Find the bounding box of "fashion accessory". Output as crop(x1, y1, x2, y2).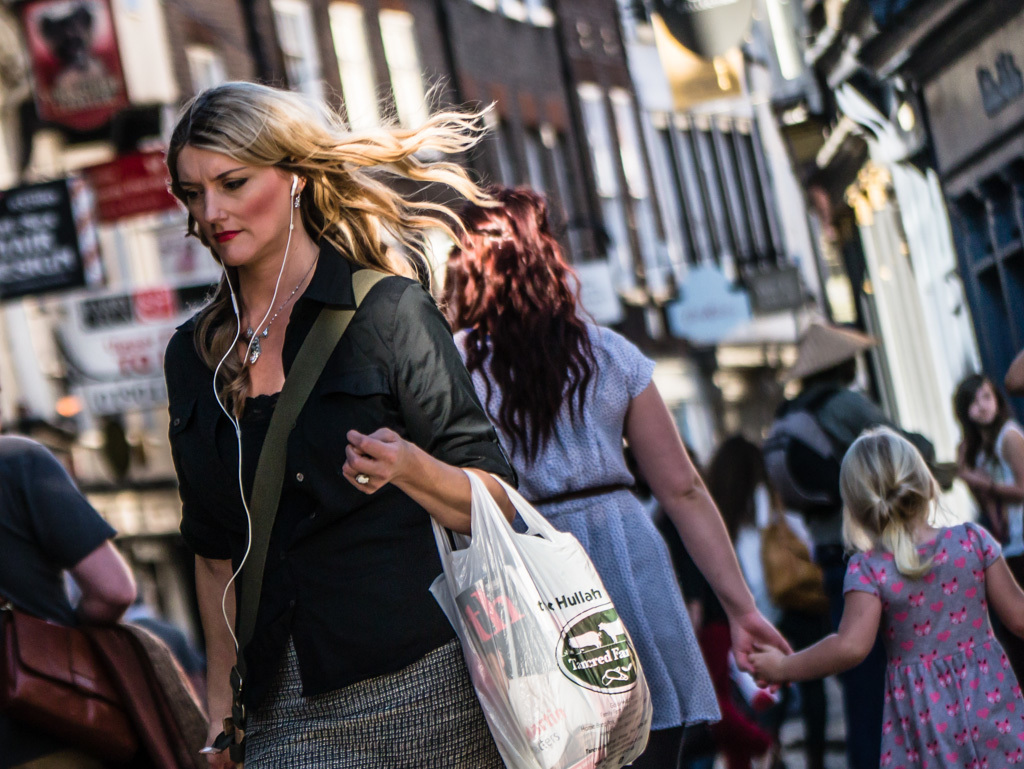
crop(292, 188, 304, 209).
